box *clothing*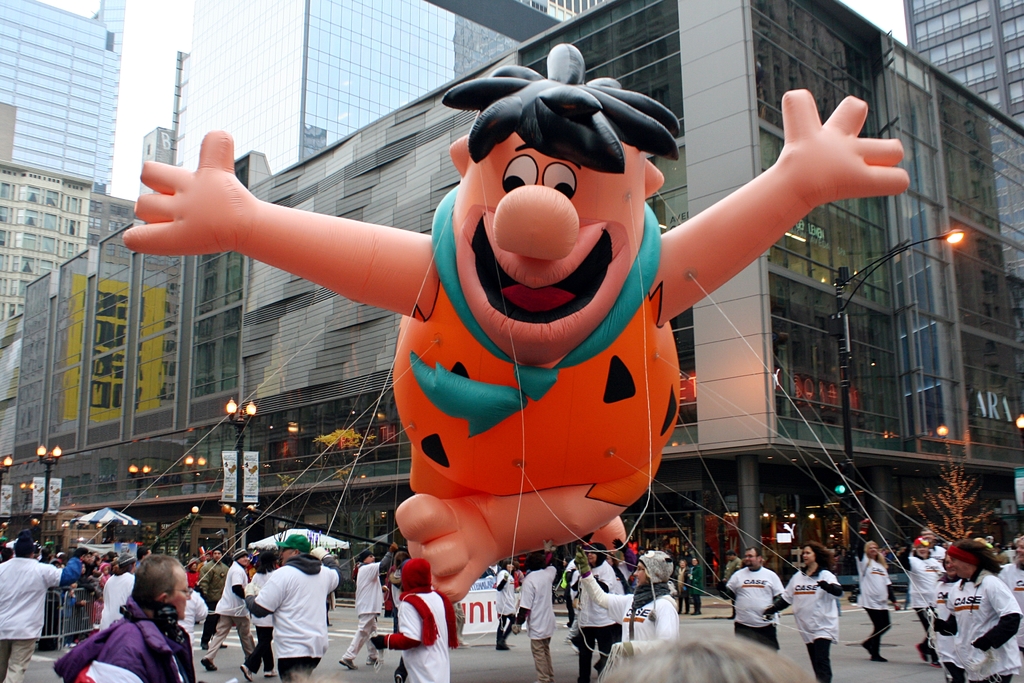
box=[579, 563, 621, 682]
